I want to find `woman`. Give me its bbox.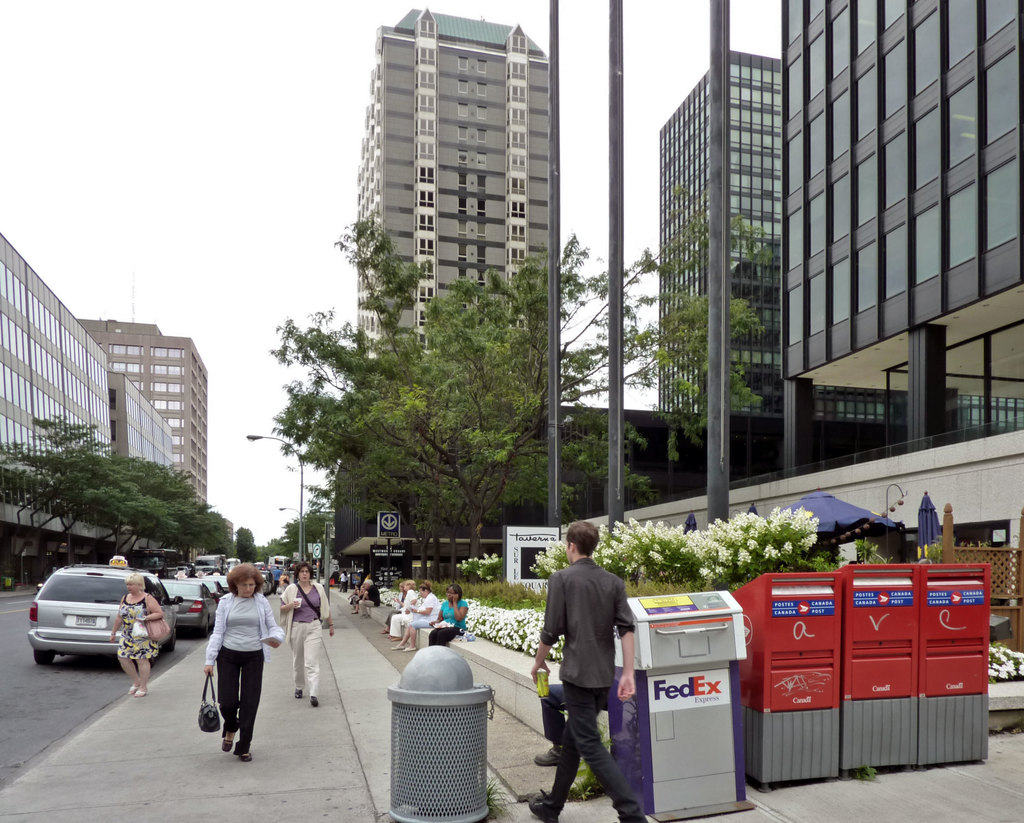
bbox=(278, 563, 335, 712).
